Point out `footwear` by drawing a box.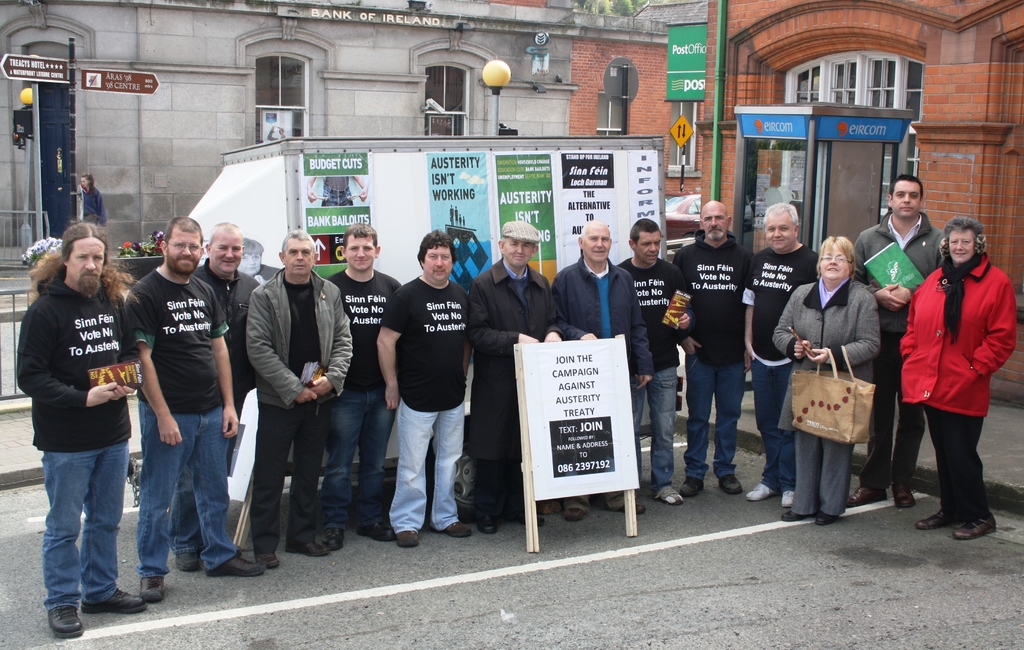
bbox=(46, 608, 84, 637).
